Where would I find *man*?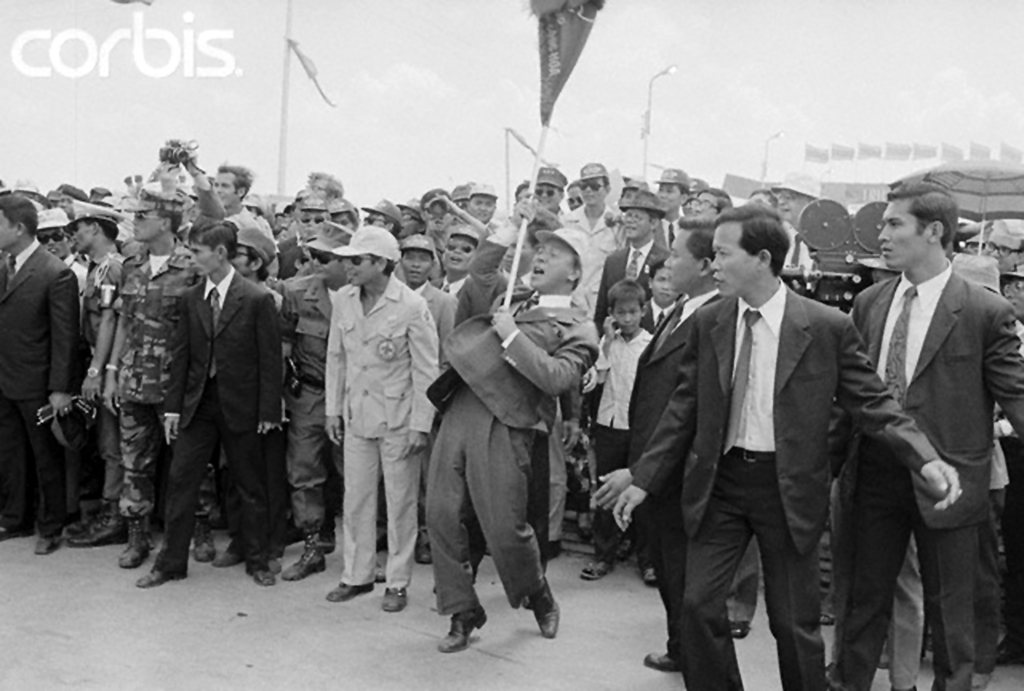
At 283:195:337:274.
